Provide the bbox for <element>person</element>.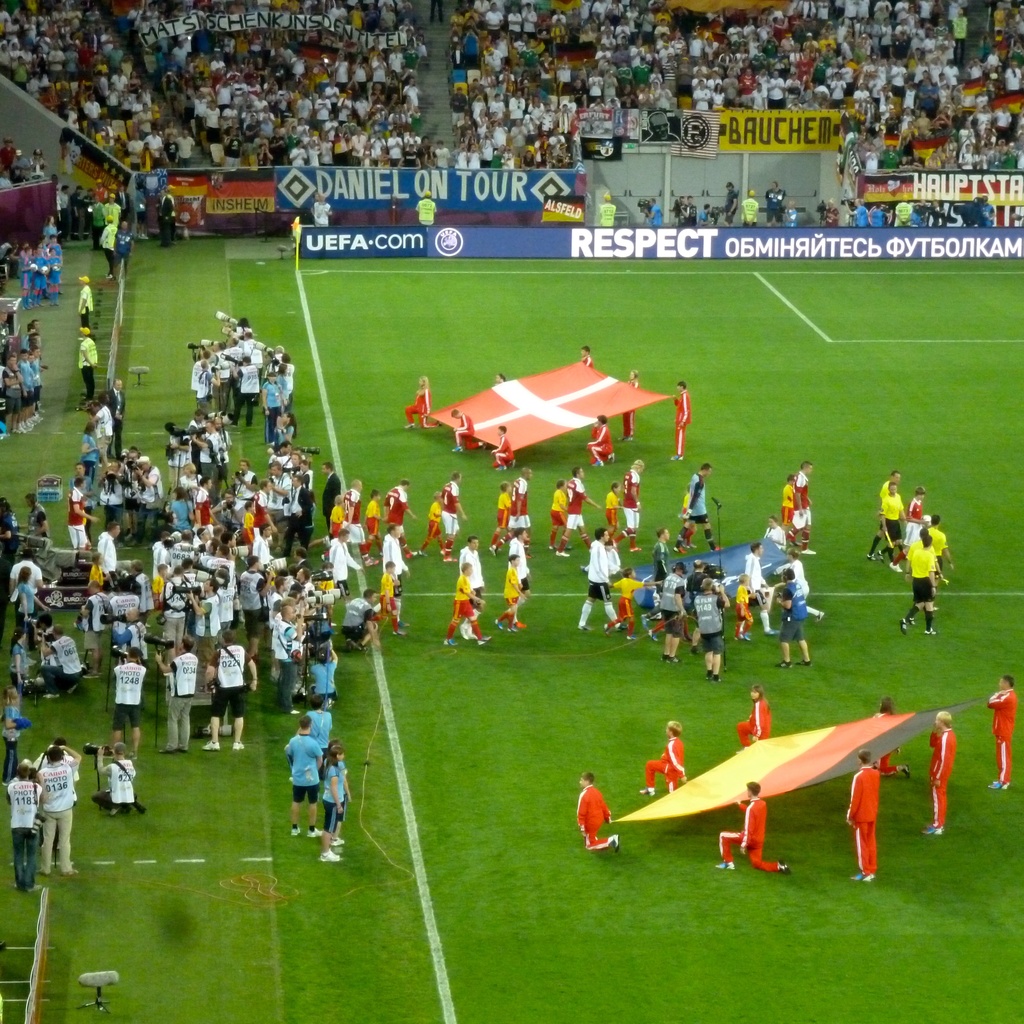
select_region(36, 426, 386, 762).
